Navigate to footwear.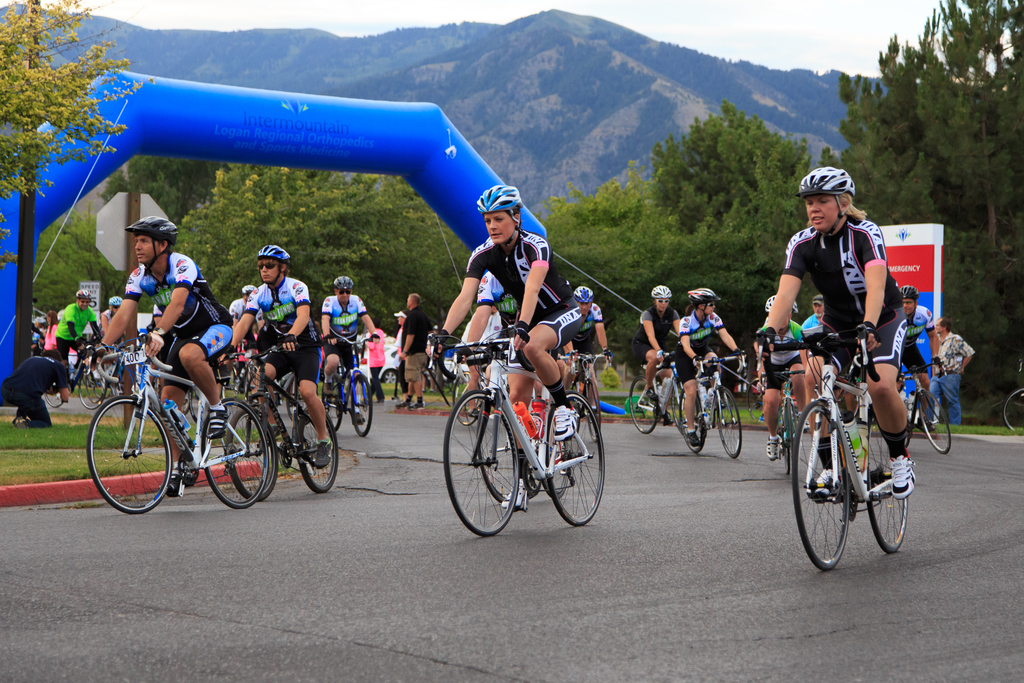
Navigation target: left=409, top=399, right=424, bottom=409.
